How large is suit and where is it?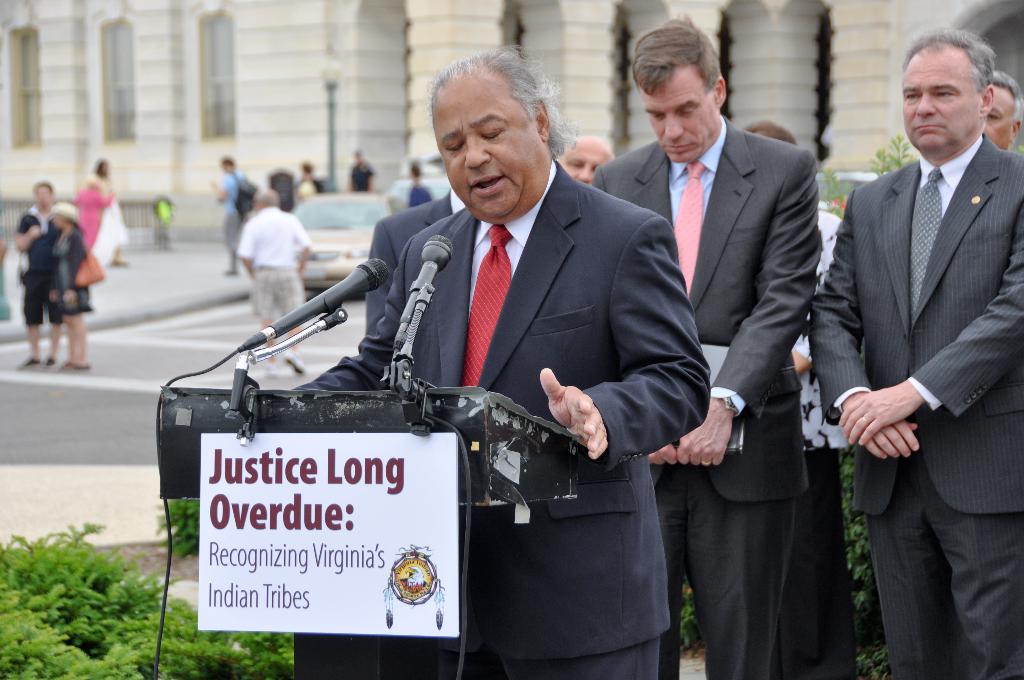
Bounding box: box=[292, 158, 708, 679].
